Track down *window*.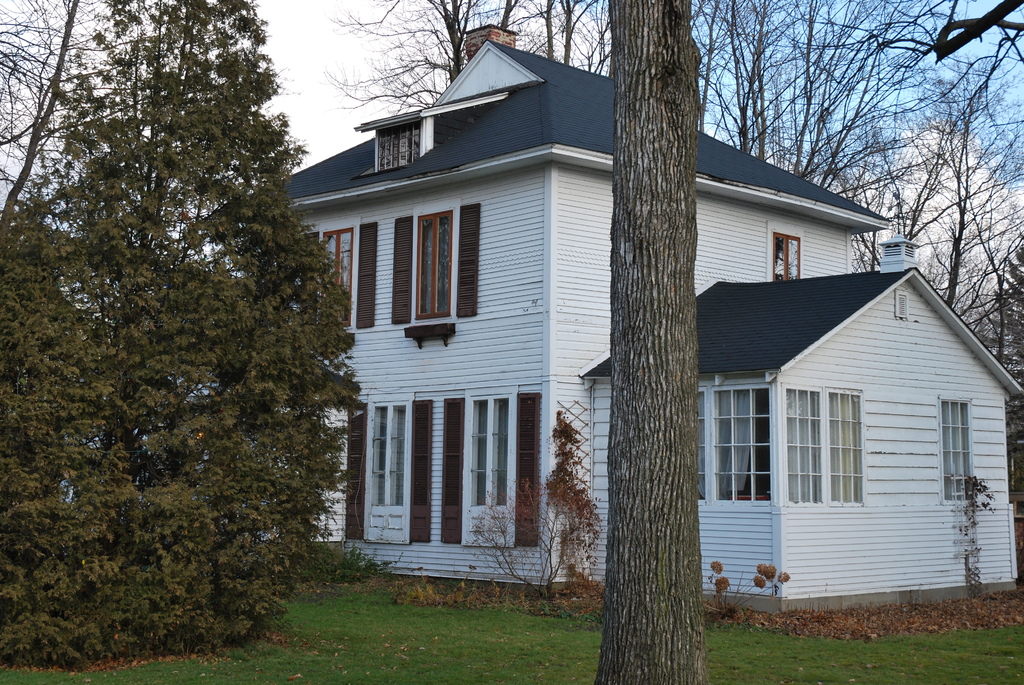
Tracked to <box>708,392,771,505</box>.
